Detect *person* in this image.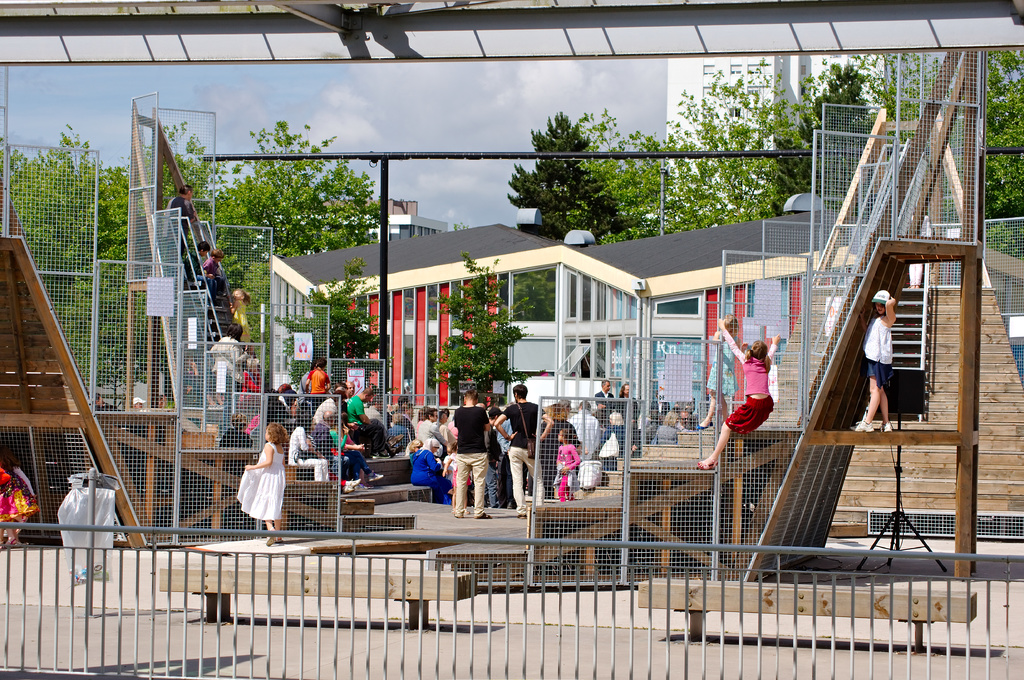
Detection: Rect(698, 324, 779, 466).
